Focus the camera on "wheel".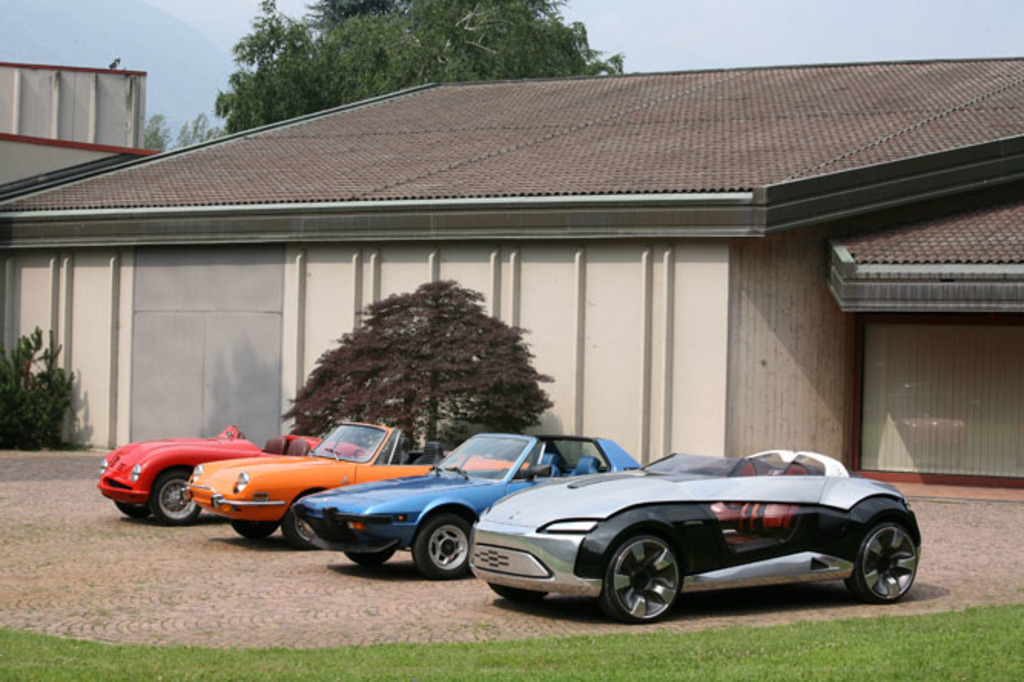
Focus region: bbox(487, 584, 543, 601).
